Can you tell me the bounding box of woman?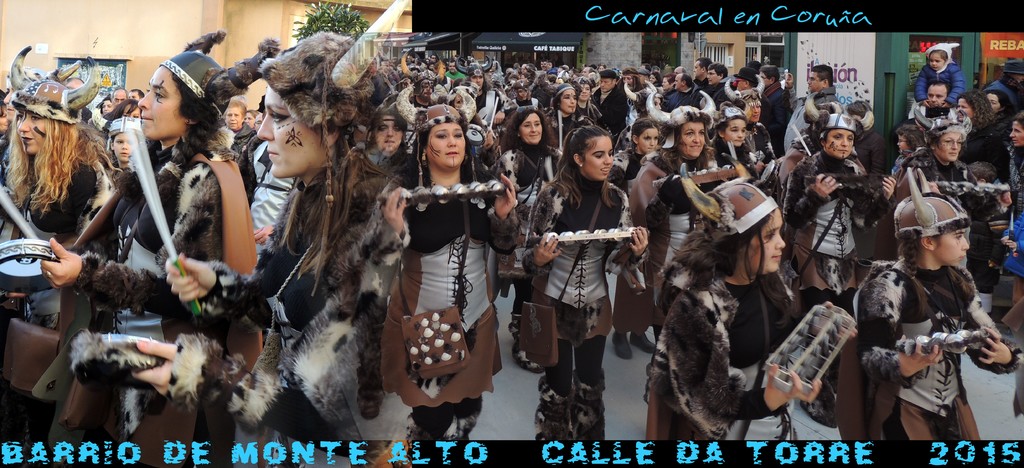
box=[628, 90, 733, 344].
